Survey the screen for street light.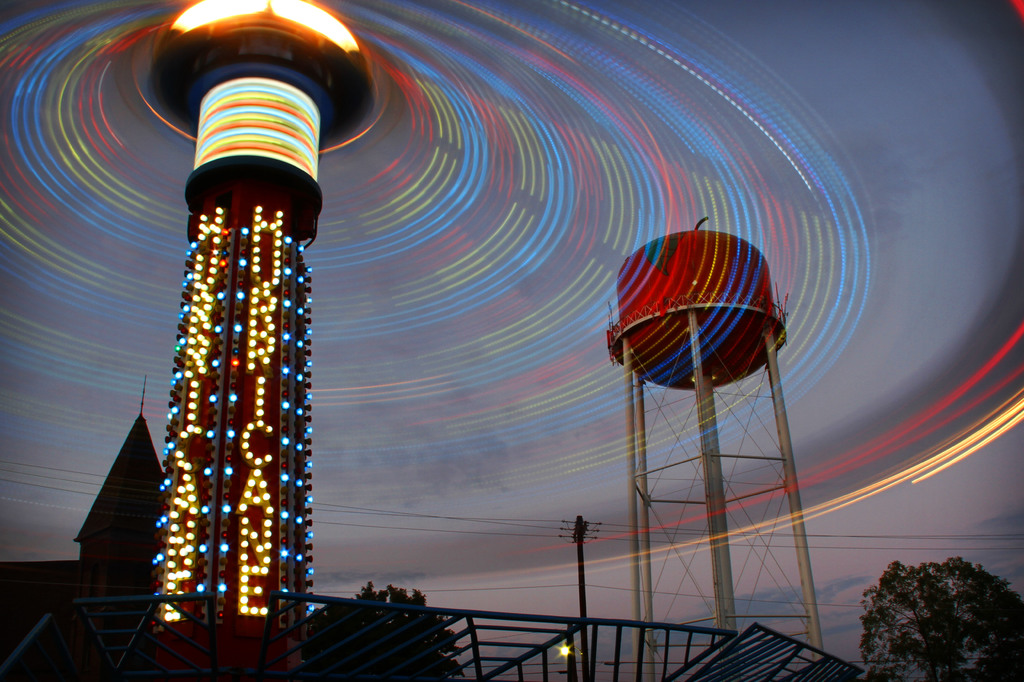
Survey found: (x1=557, y1=507, x2=607, y2=681).
